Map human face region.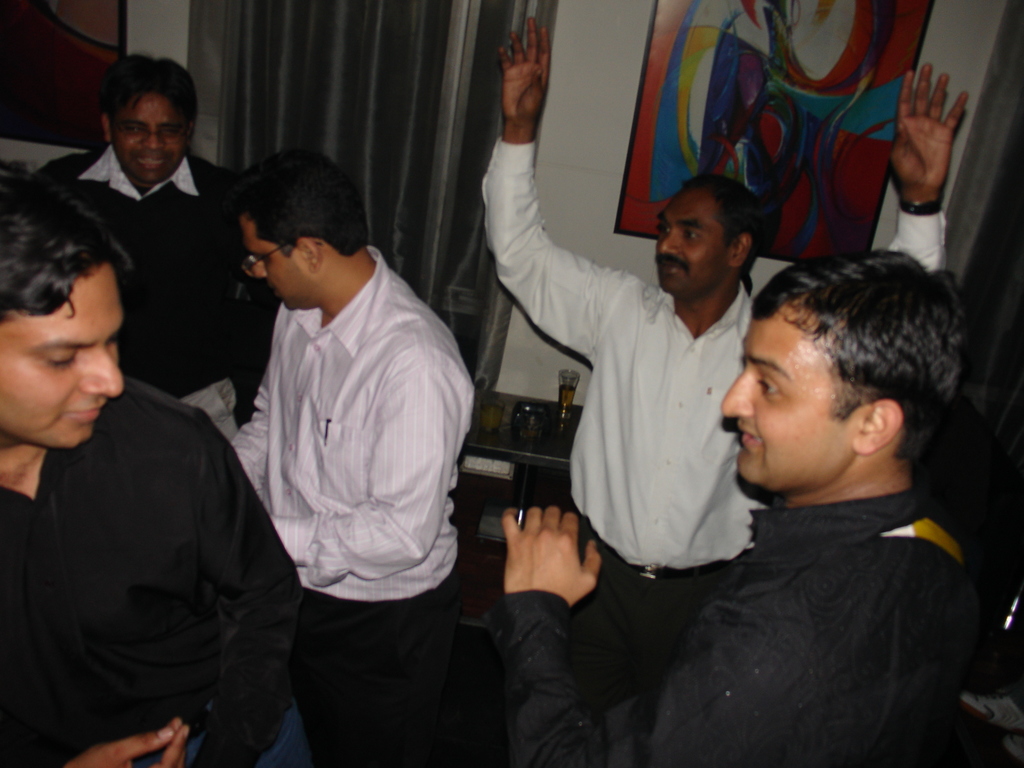
Mapped to [245, 213, 299, 308].
